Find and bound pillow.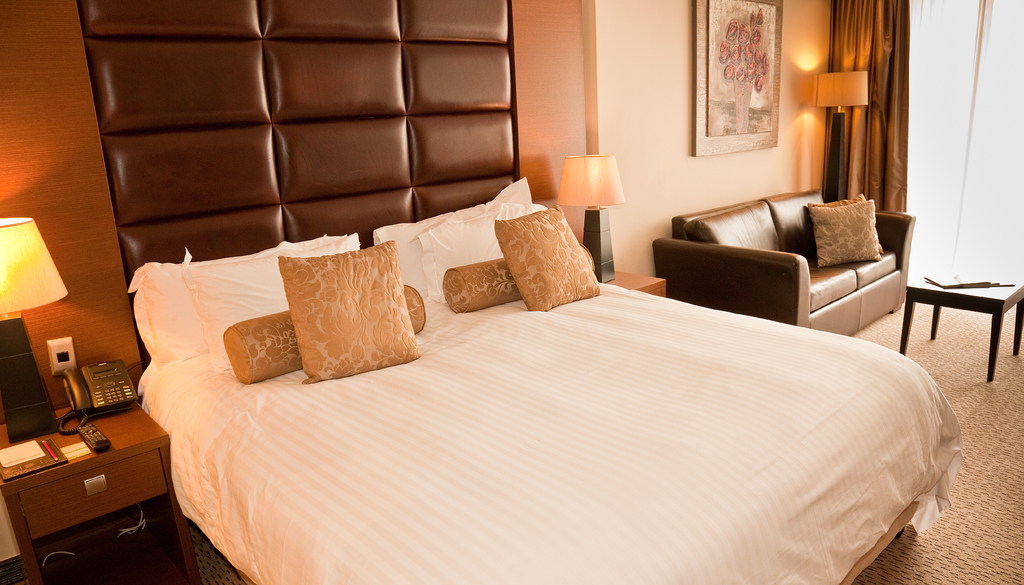
Bound: detection(497, 206, 607, 311).
